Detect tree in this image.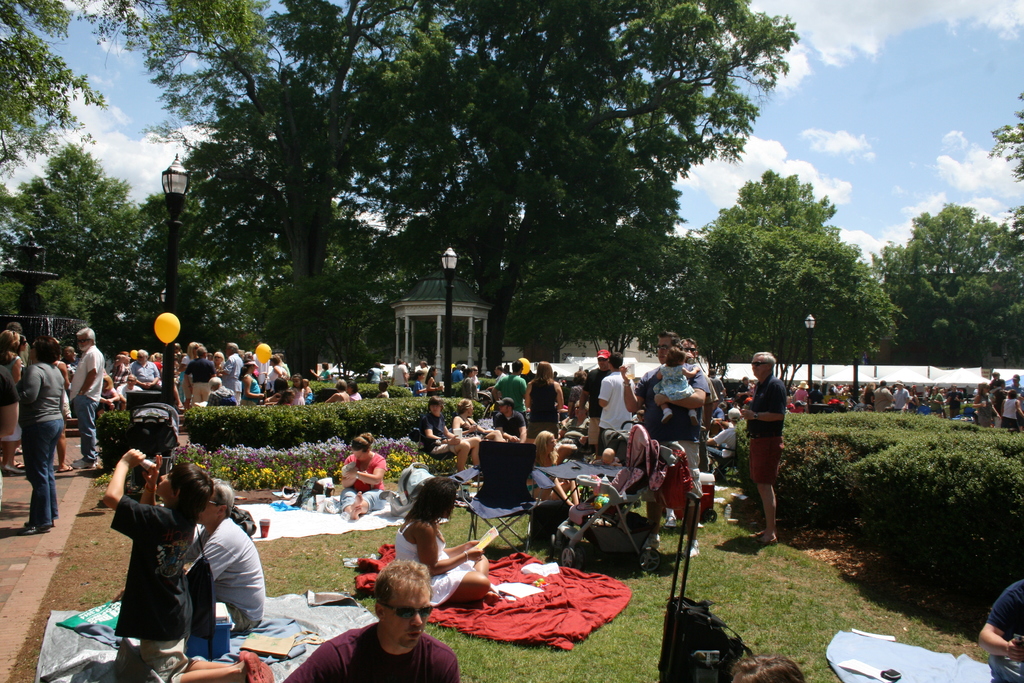
Detection: region(19, 276, 91, 328).
